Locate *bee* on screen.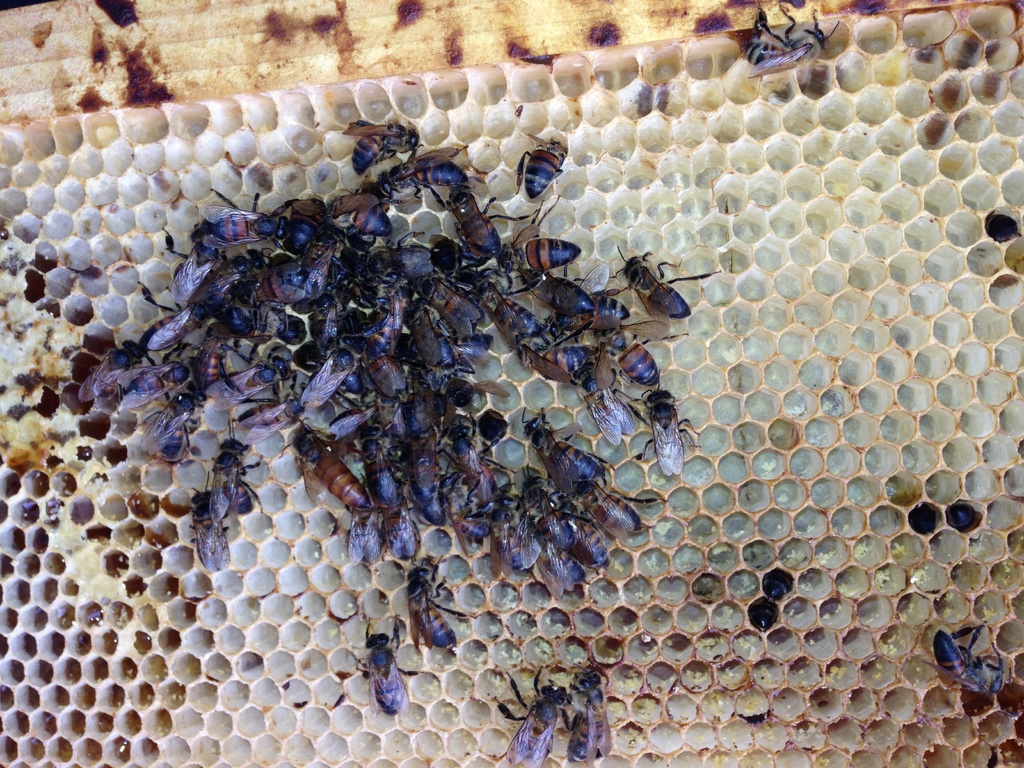
On screen at BBox(509, 403, 618, 499).
